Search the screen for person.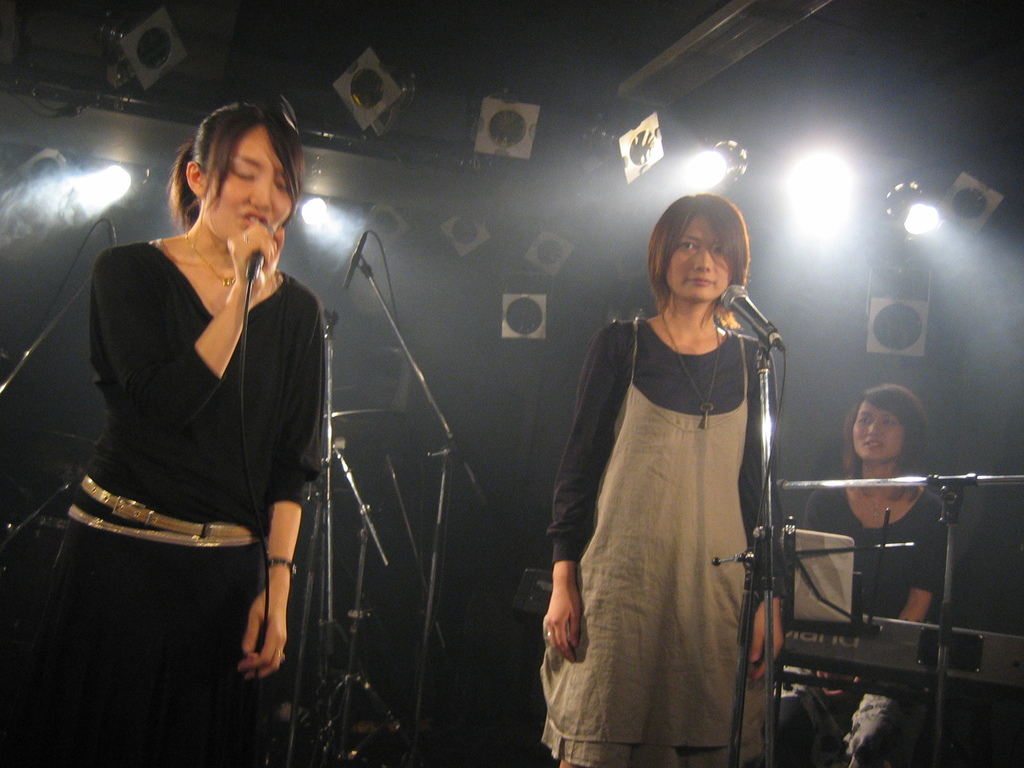
Found at {"left": 798, "top": 383, "right": 949, "bottom": 767}.
